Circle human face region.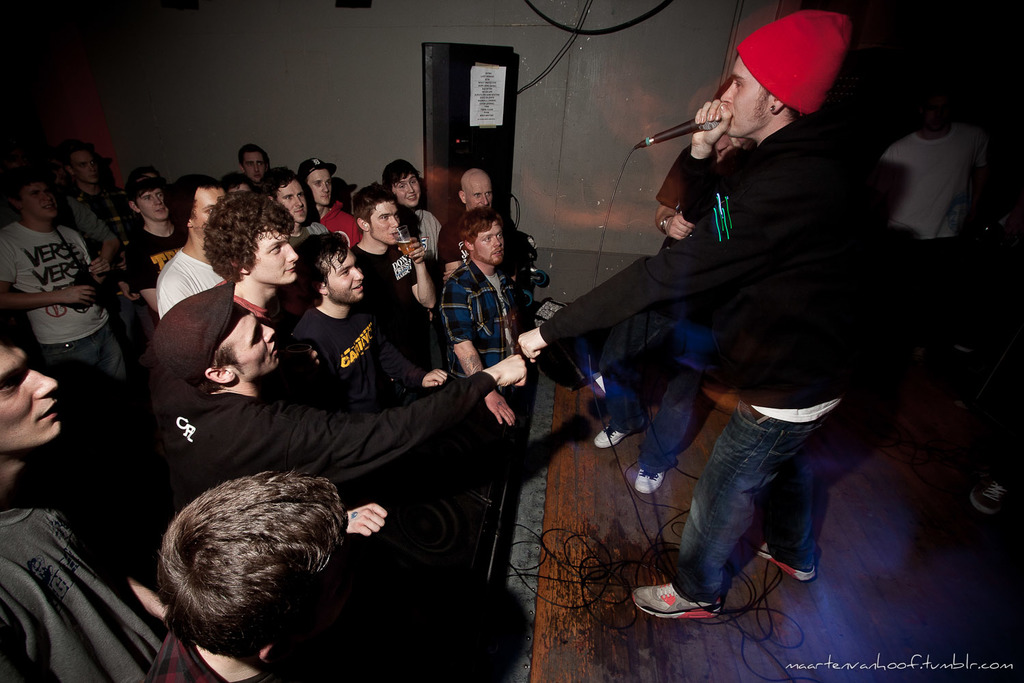
Region: <box>255,227,300,283</box>.
